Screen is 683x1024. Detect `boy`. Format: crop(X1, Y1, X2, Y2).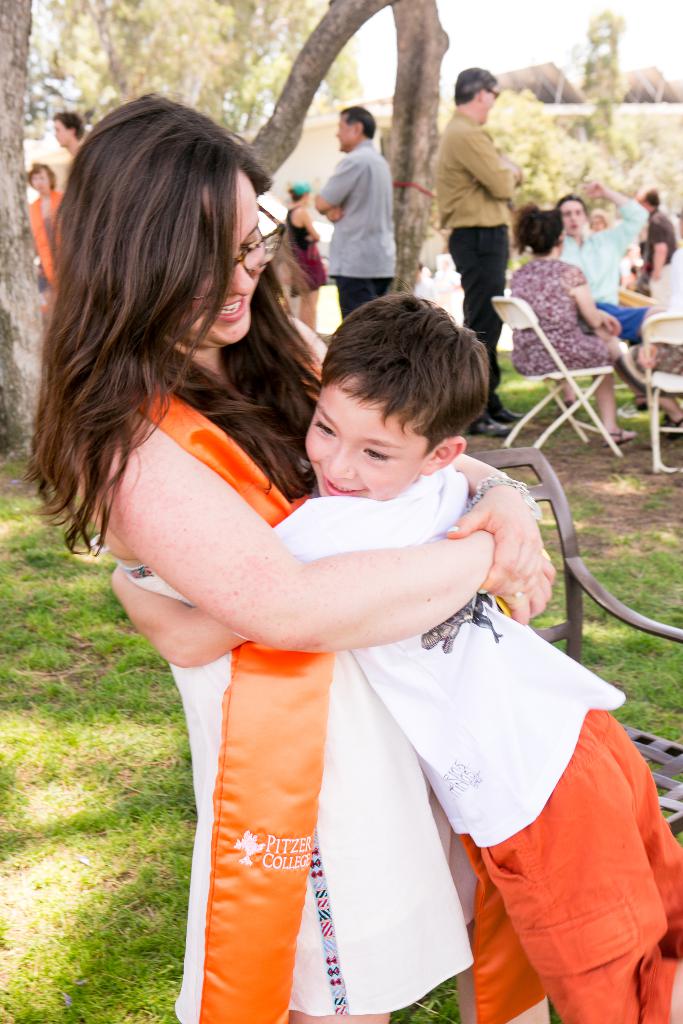
crop(103, 287, 682, 1022).
